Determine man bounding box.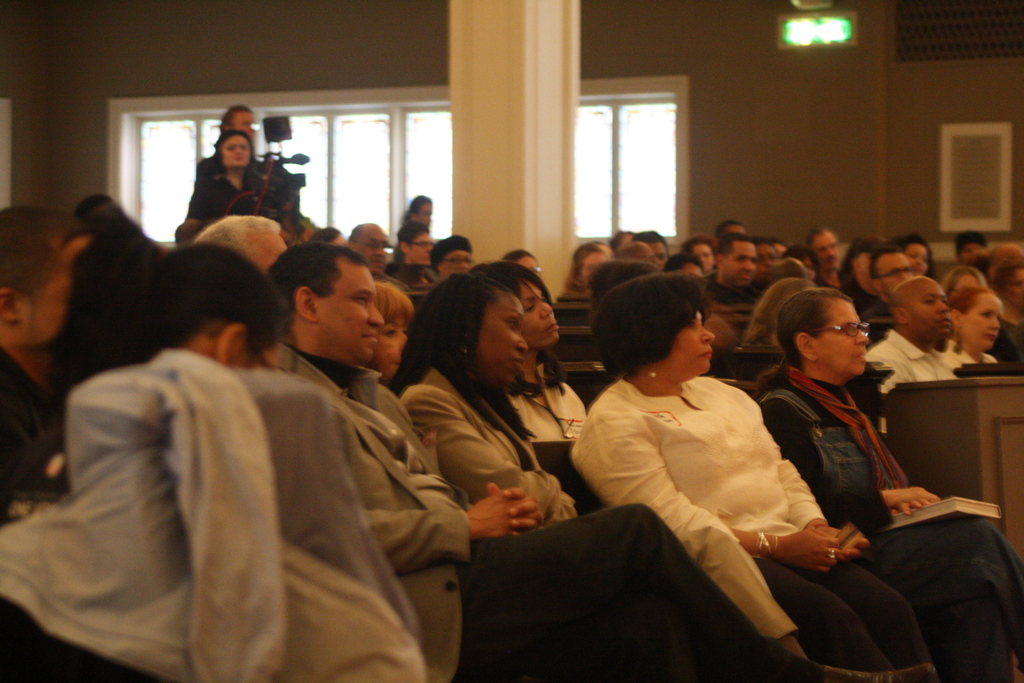
Determined: [x1=186, y1=106, x2=268, y2=176].
